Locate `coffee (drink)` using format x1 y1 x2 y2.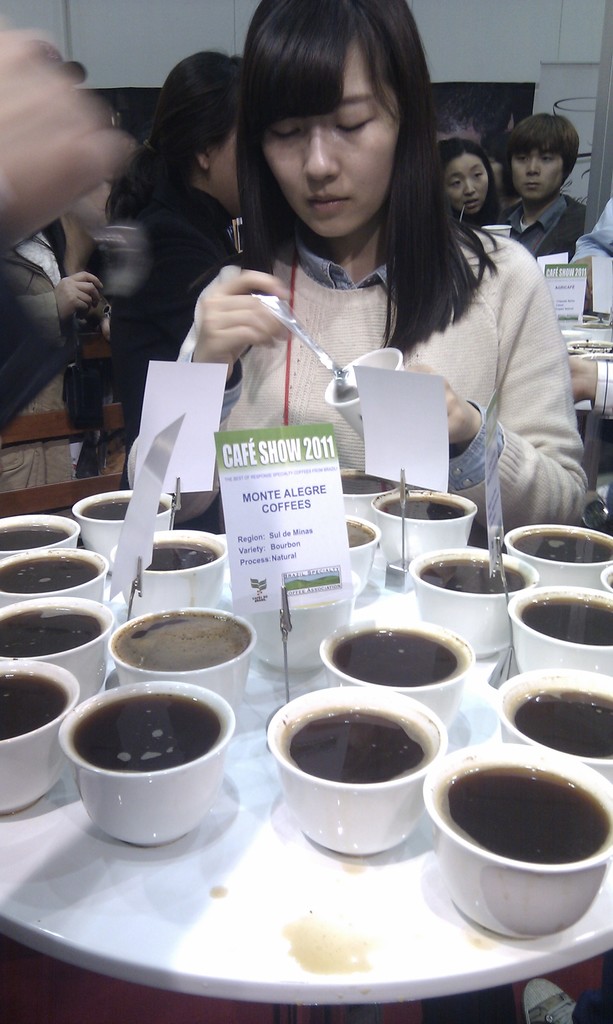
89 488 173 522.
